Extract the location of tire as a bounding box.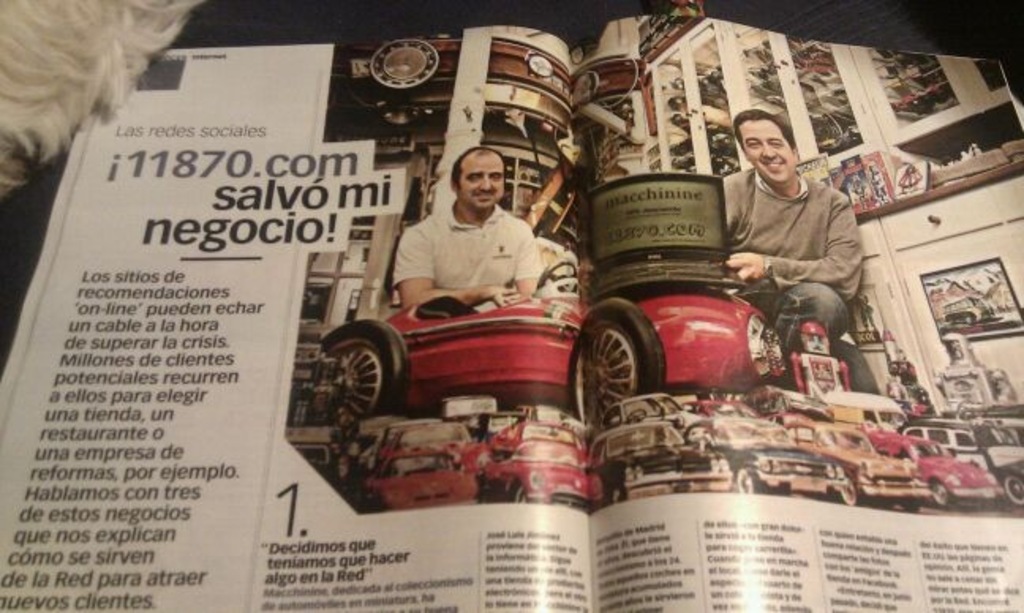
region(999, 471, 1022, 504).
